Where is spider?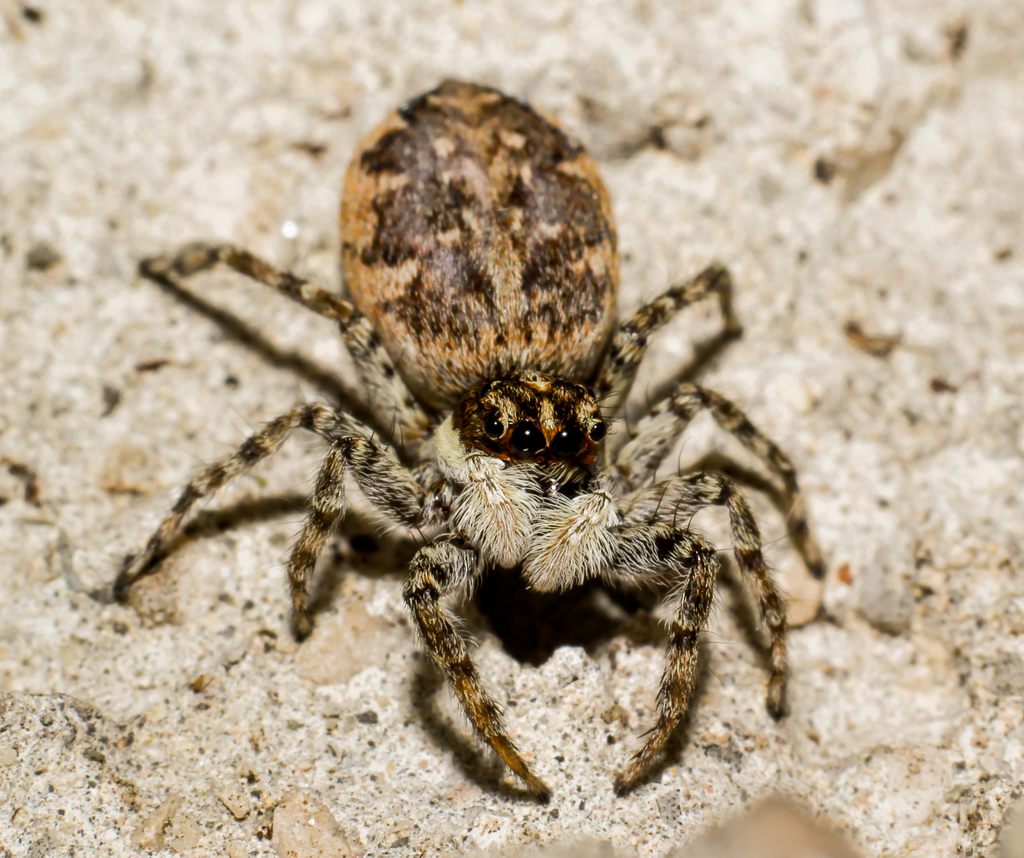
[x1=104, y1=71, x2=833, y2=812].
